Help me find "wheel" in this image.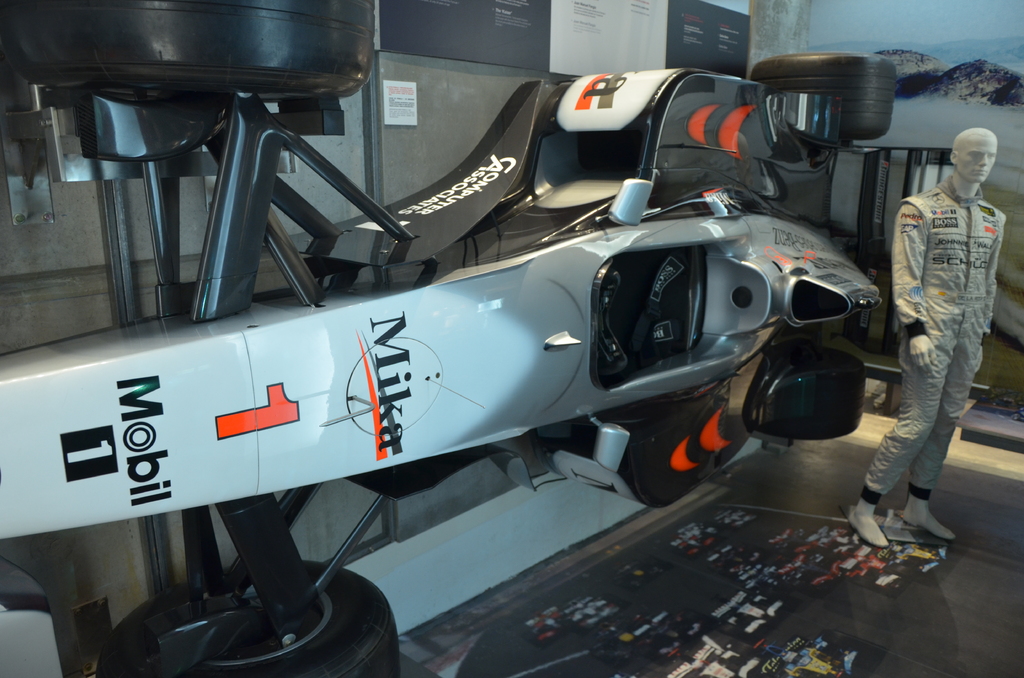
Found it: 107/570/401/677.
